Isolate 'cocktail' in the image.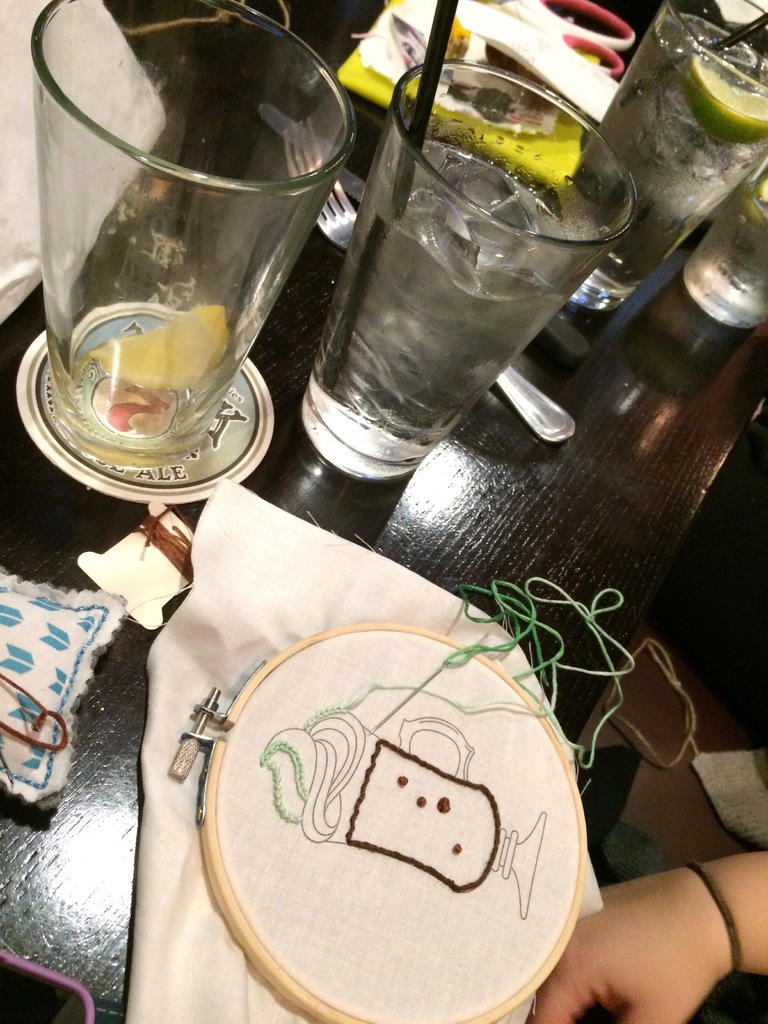
Isolated region: BBox(302, 37, 636, 496).
